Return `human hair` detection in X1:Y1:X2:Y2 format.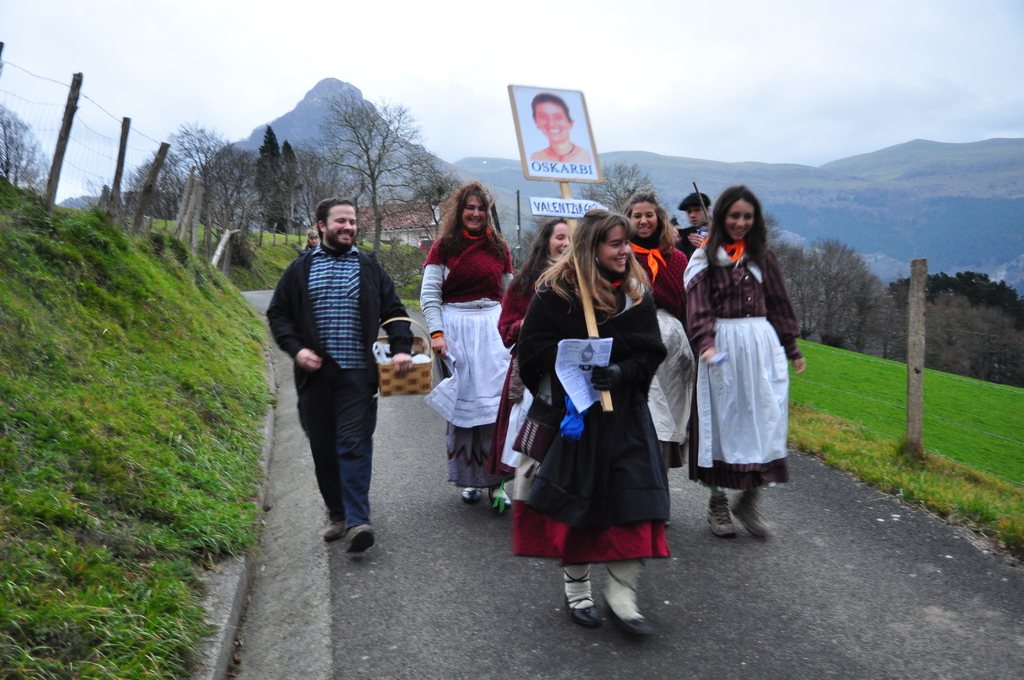
316:191:355:229.
